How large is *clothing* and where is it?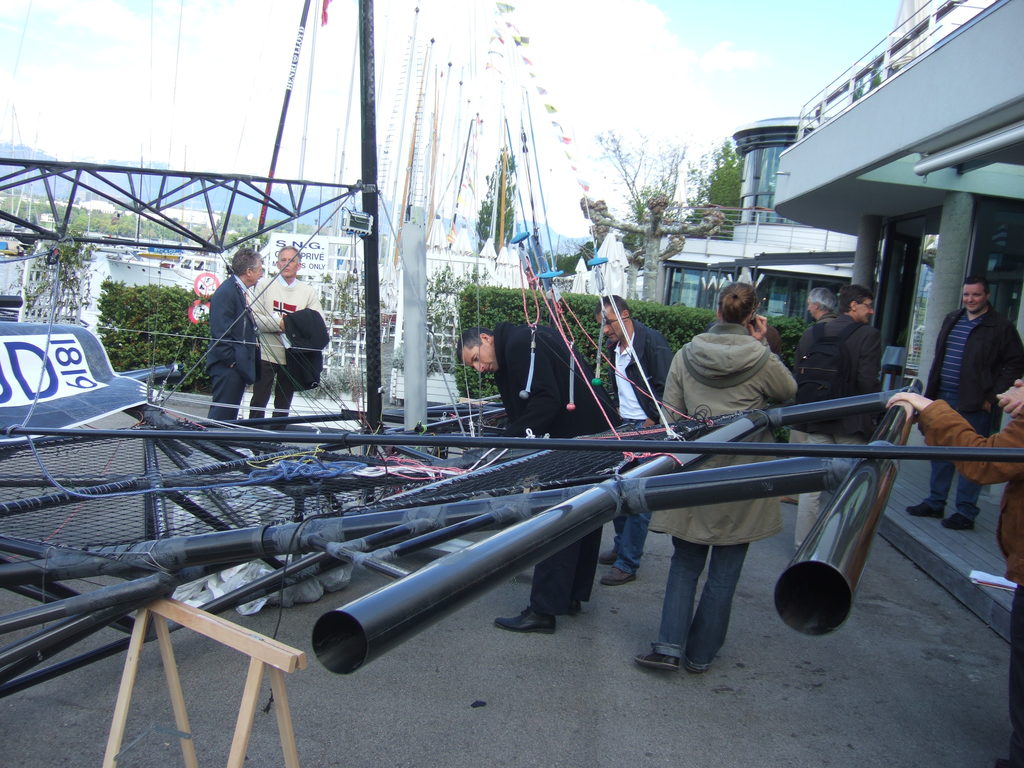
Bounding box: [783, 300, 879, 556].
